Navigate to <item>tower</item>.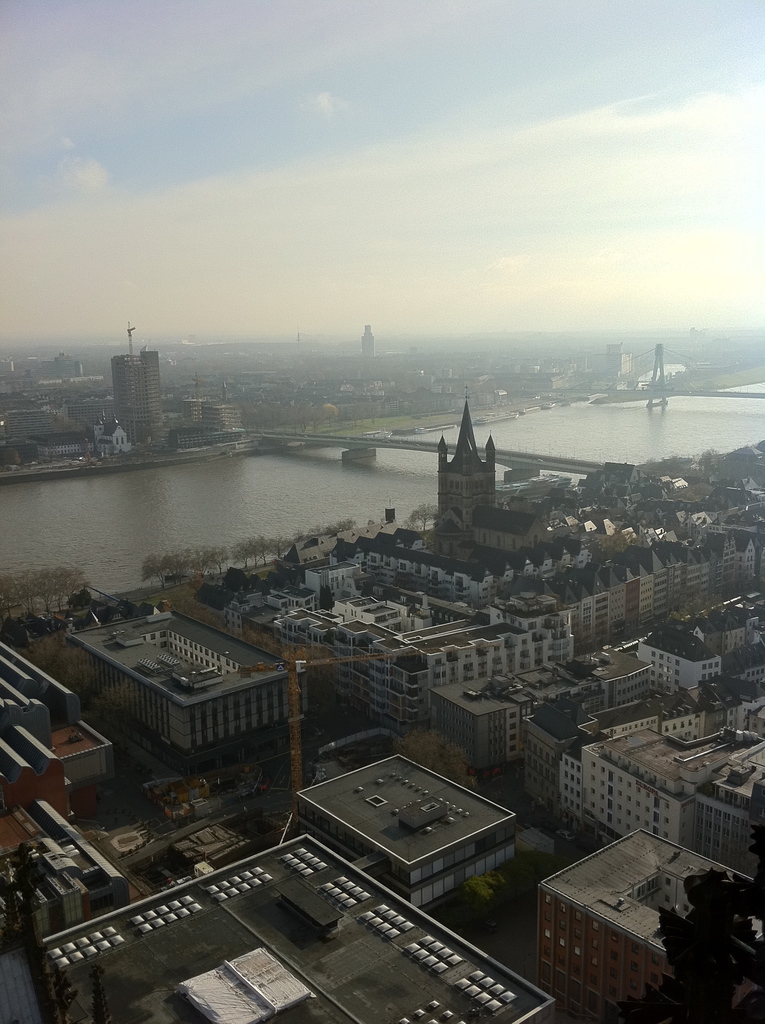
Navigation target: BBox(592, 335, 632, 381).
